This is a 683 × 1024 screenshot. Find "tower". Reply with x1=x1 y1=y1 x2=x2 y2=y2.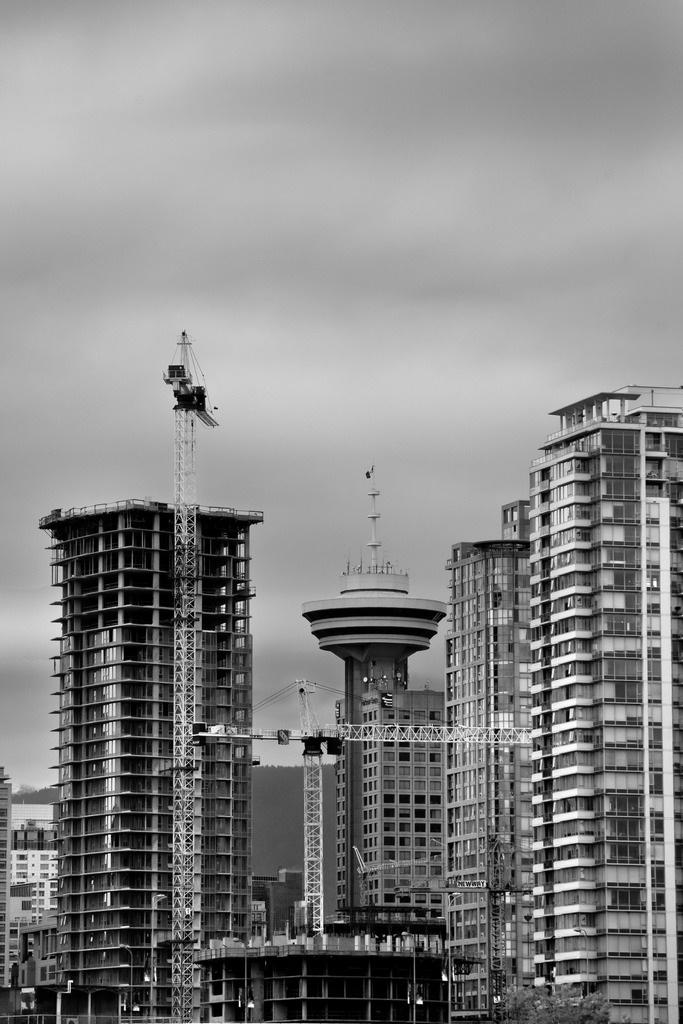
x1=27 y1=486 x2=256 y2=1023.
